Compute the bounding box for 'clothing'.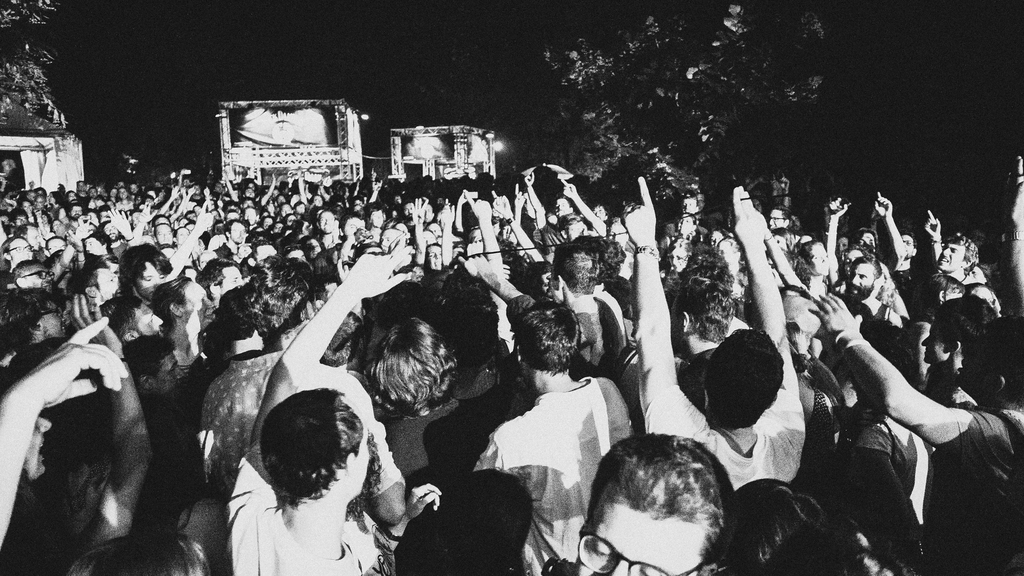
566:285:624:386.
